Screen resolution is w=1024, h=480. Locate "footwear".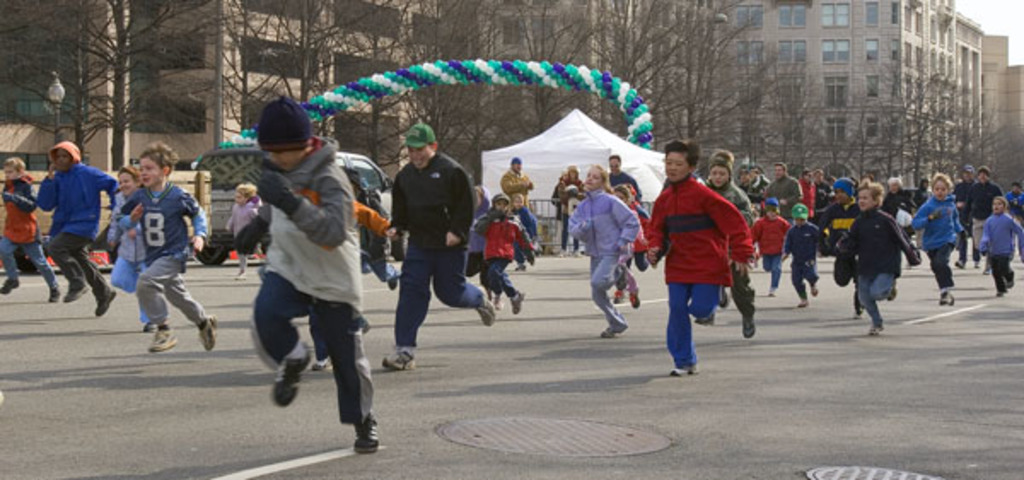
<bbox>869, 313, 887, 338</bbox>.
